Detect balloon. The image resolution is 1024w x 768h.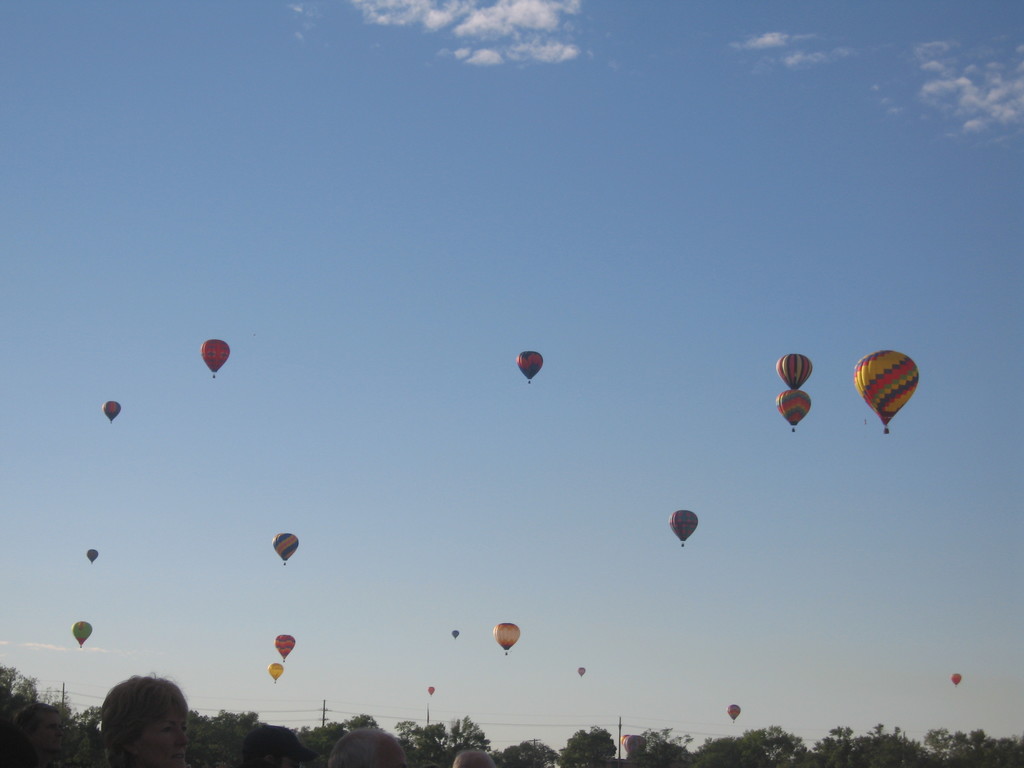
l=724, t=701, r=743, b=721.
